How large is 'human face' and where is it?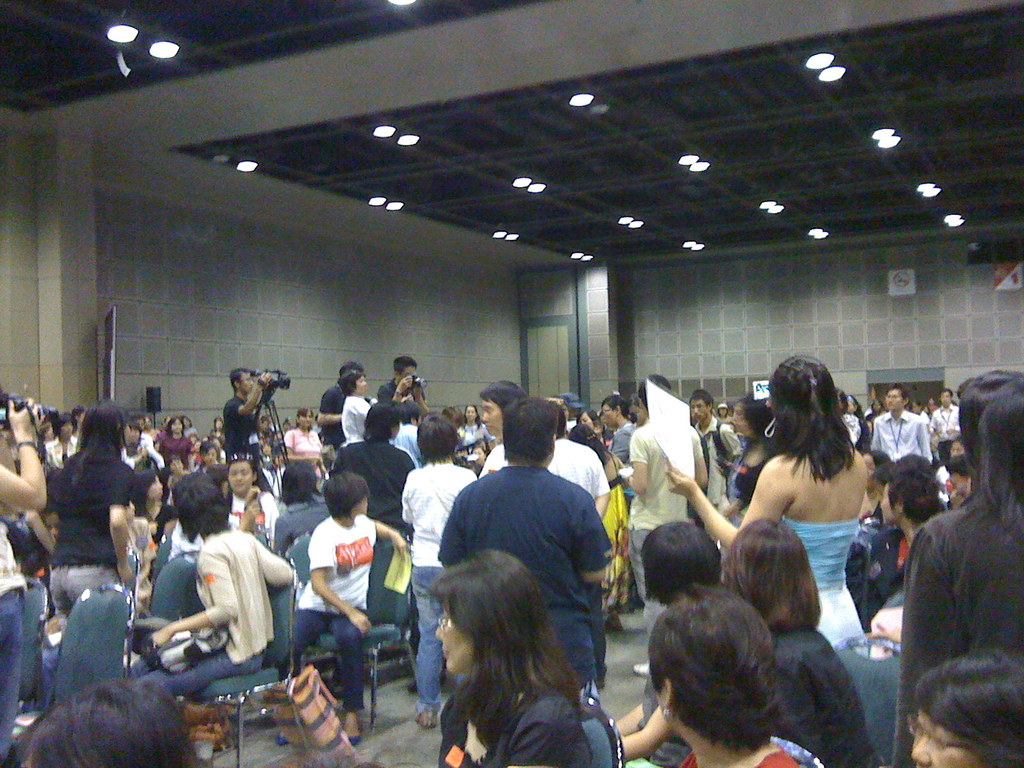
Bounding box: rect(599, 402, 615, 428).
